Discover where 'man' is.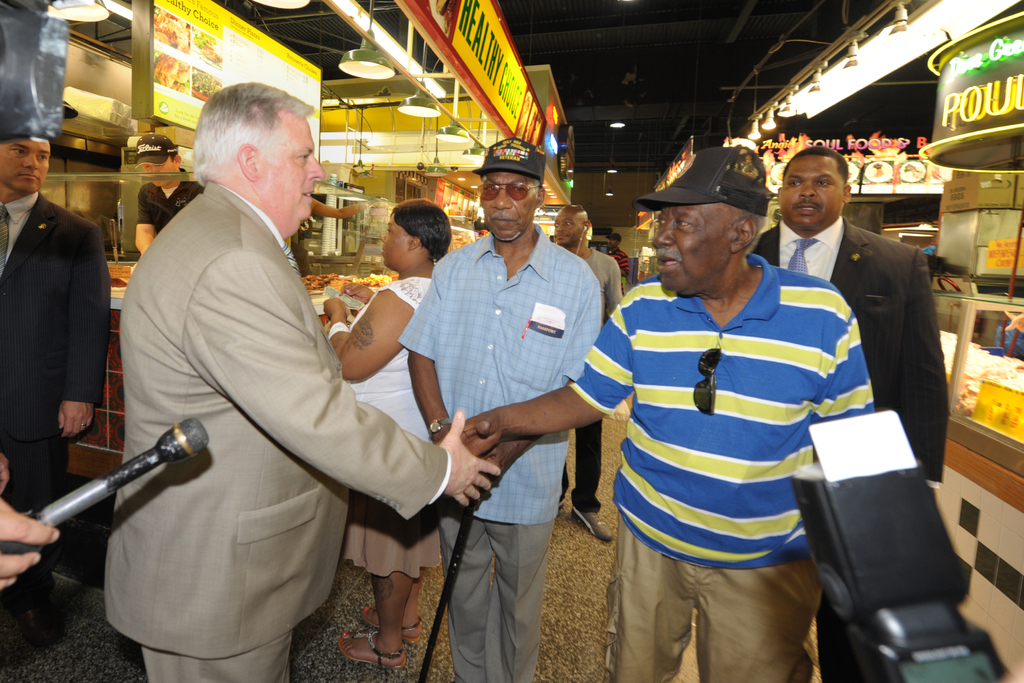
Discovered at 457,138,878,682.
